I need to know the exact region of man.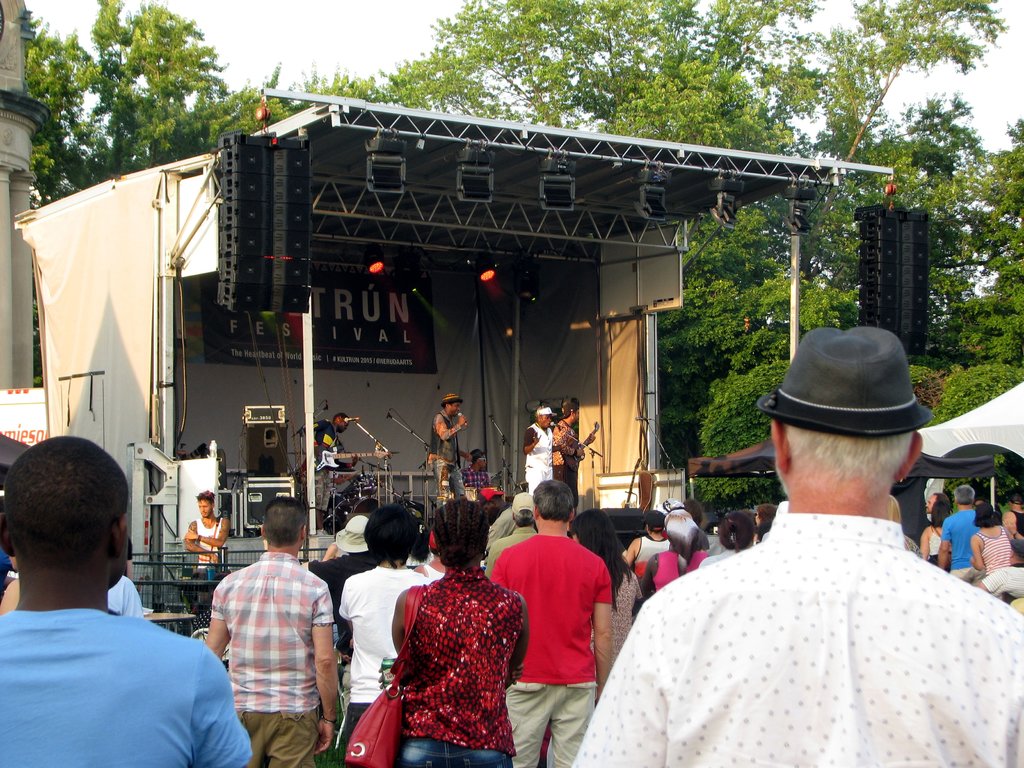
Region: 312/411/361/475.
